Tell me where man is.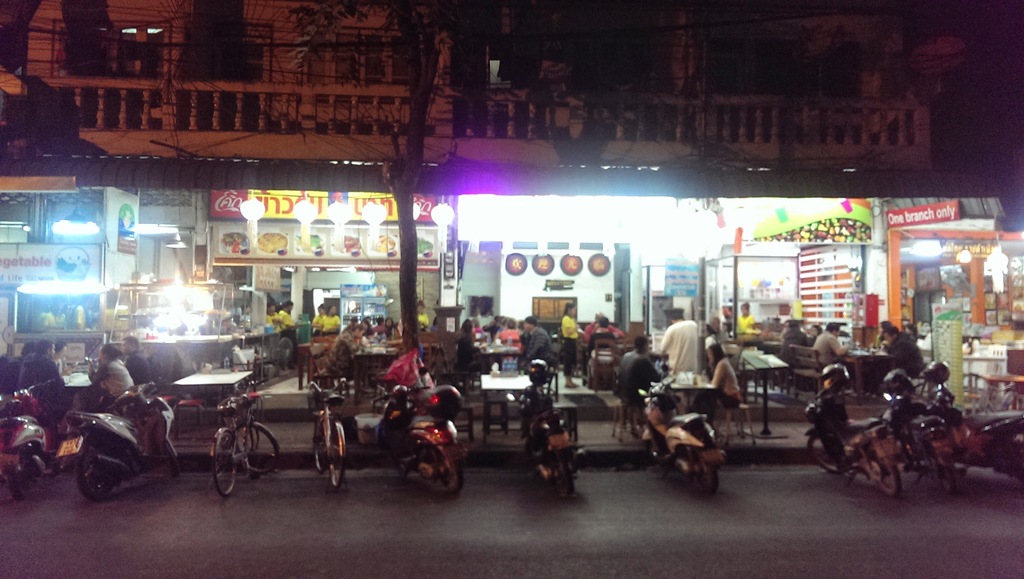
man is at 692,341,741,422.
